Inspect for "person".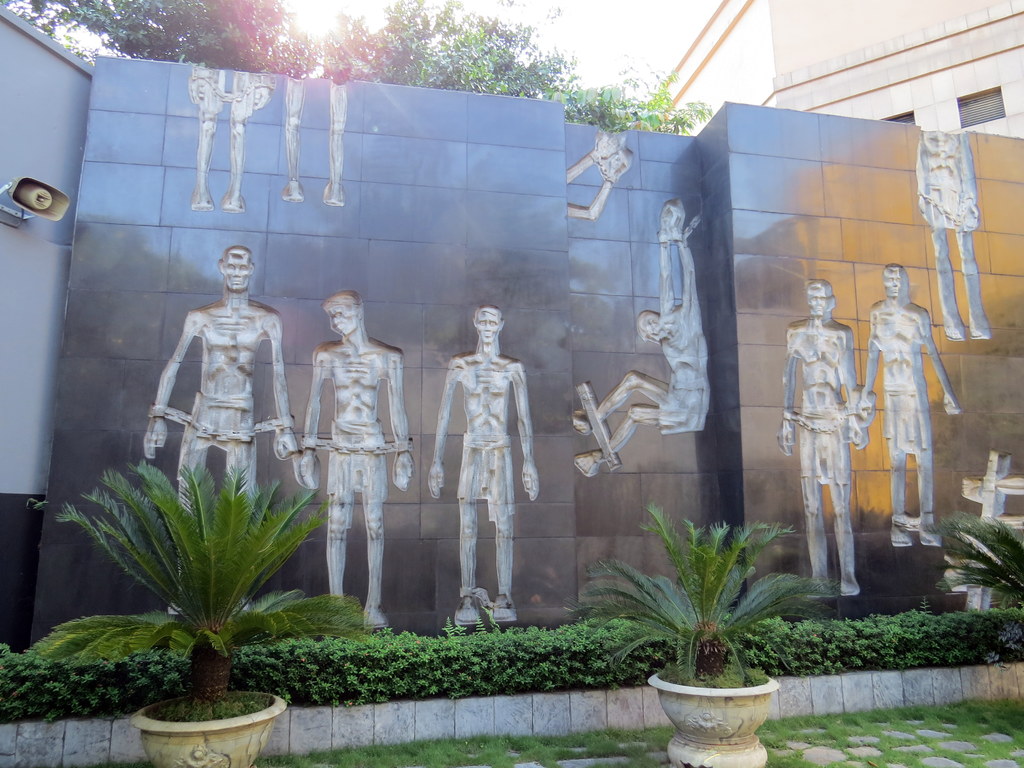
Inspection: box(776, 278, 872, 593).
